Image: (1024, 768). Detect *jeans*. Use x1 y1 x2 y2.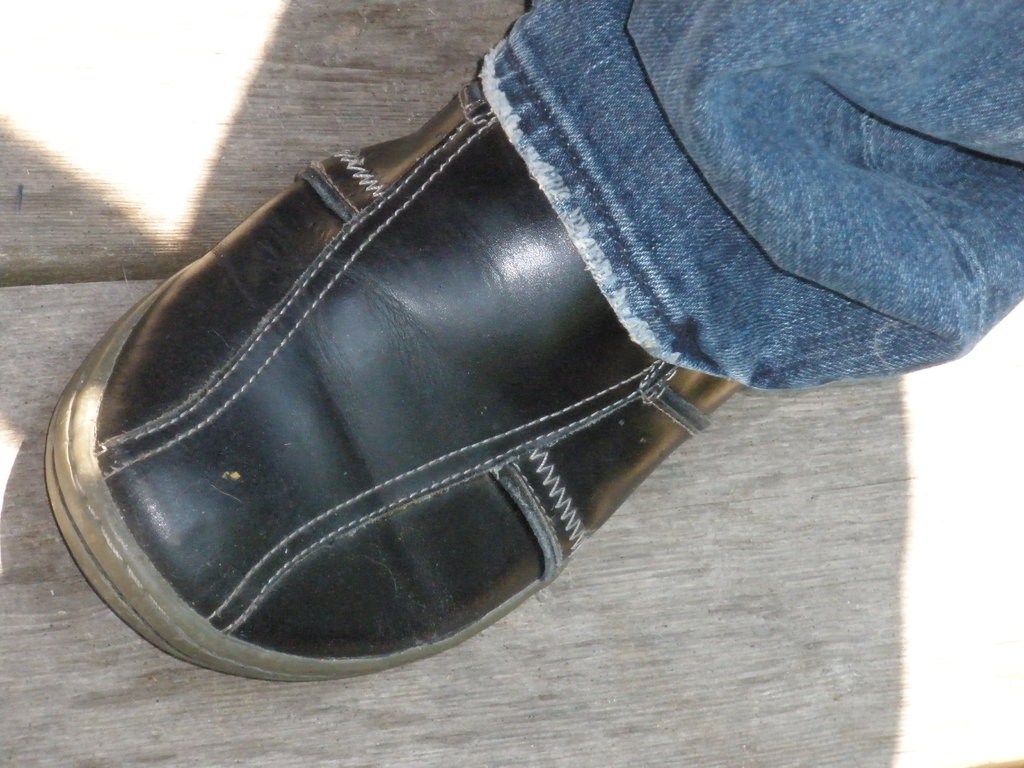
484 0 1023 388.
